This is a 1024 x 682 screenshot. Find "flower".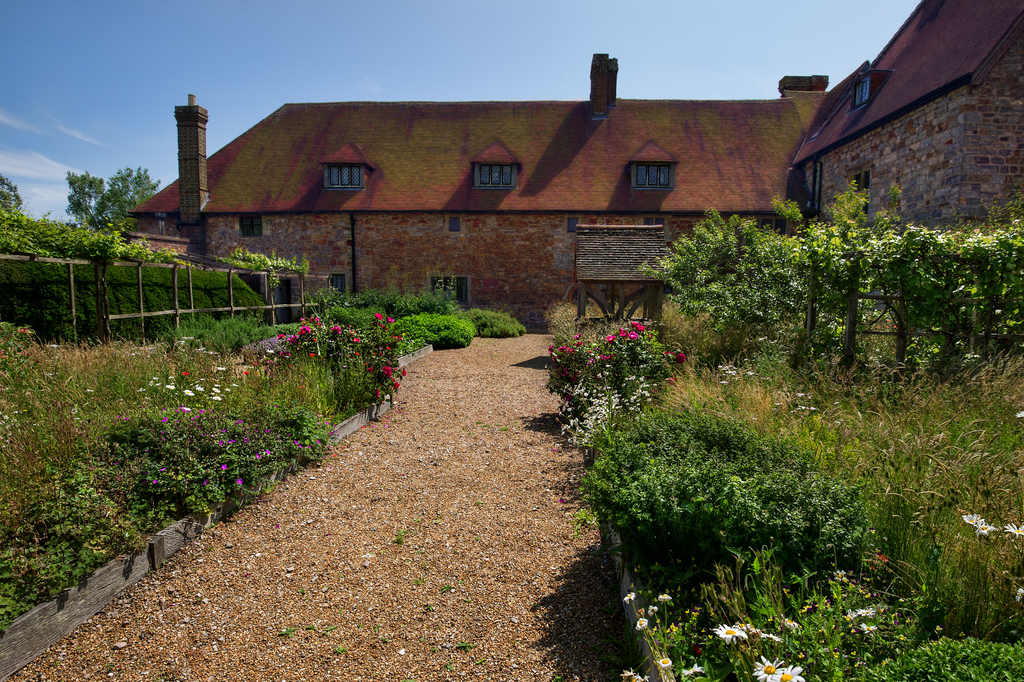
Bounding box: <box>228,435,237,450</box>.
